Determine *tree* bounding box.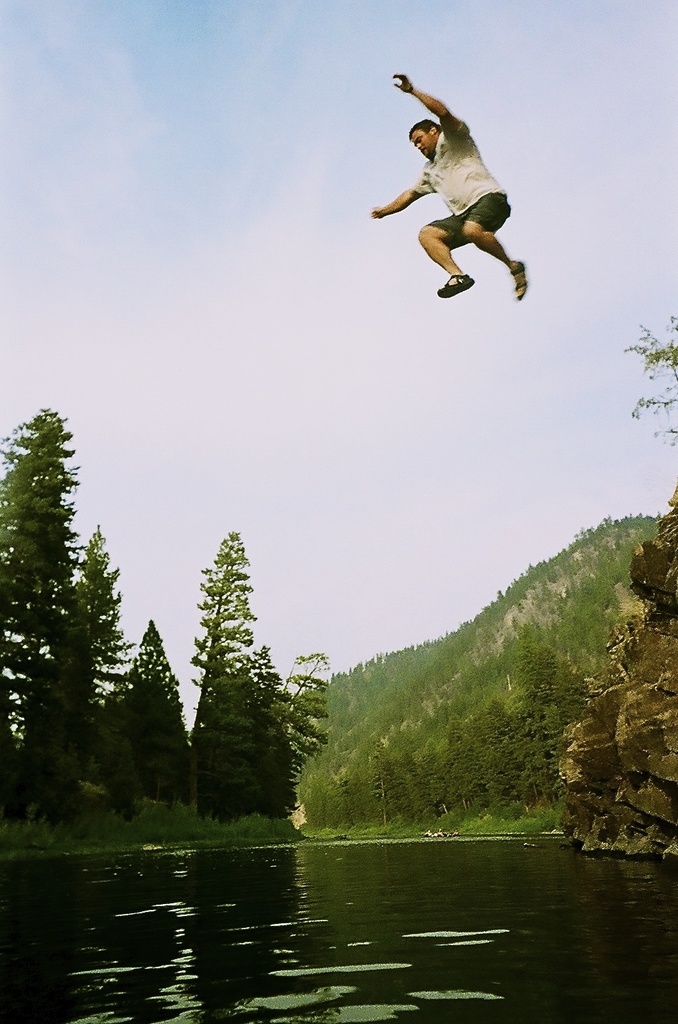
Determined: box(76, 526, 130, 788).
